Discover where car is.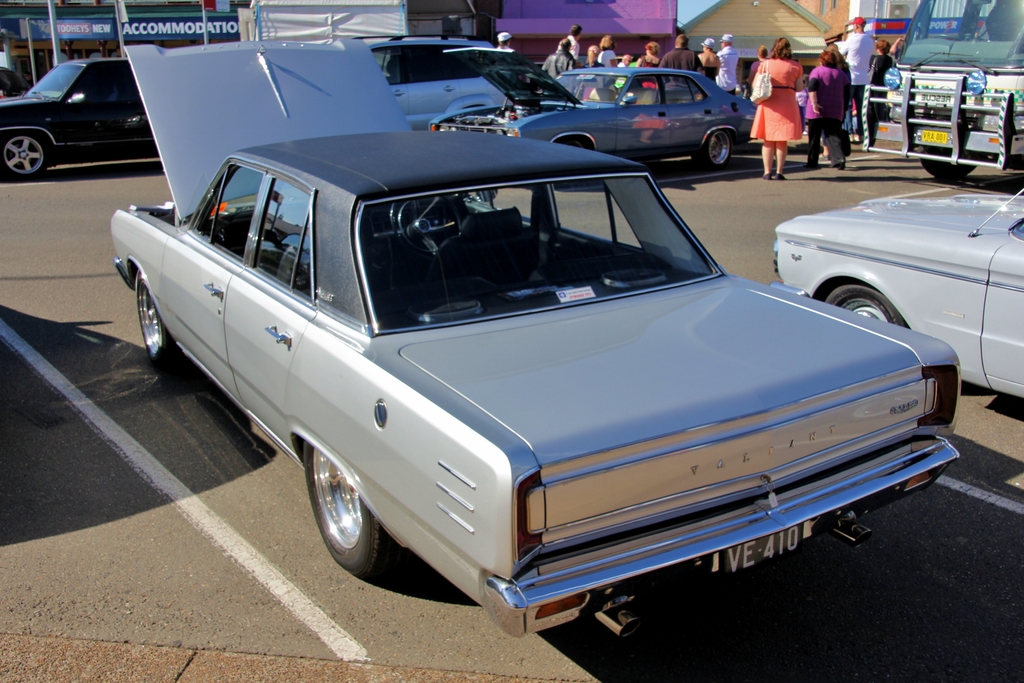
Discovered at (x1=776, y1=183, x2=1023, y2=408).
